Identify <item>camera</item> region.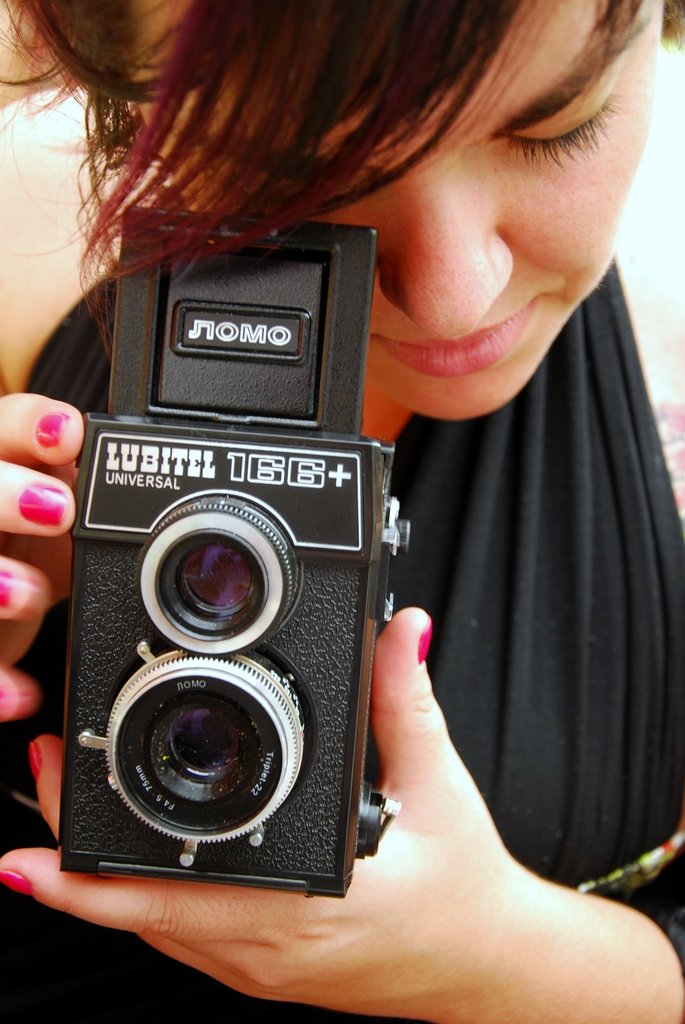
Region: select_region(57, 204, 417, 898).
